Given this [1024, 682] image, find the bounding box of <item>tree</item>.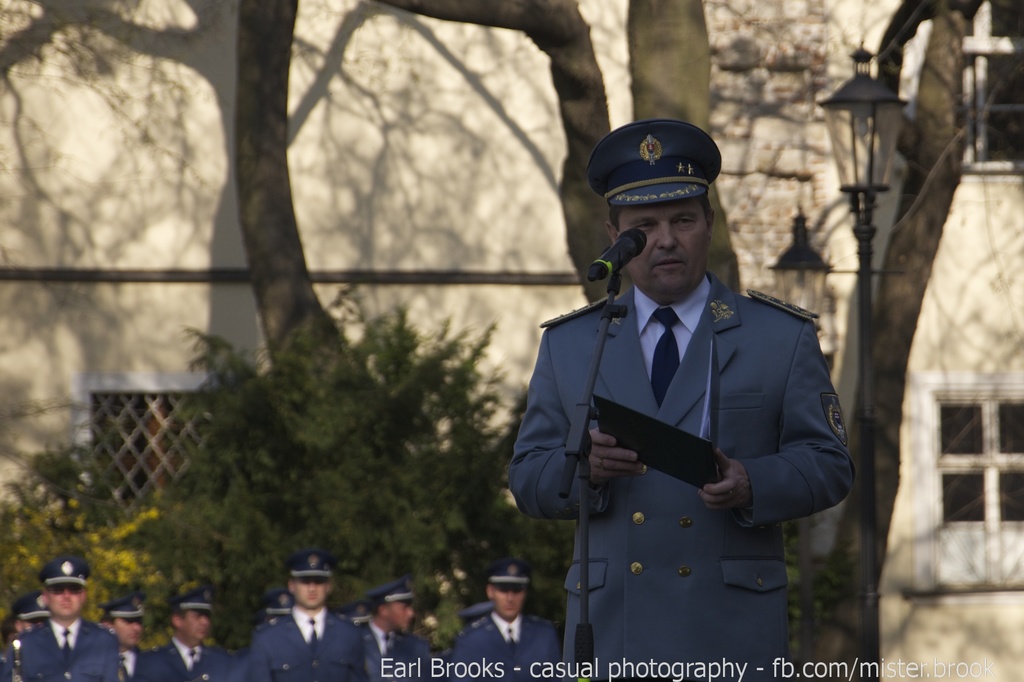
230,0,349,368.
